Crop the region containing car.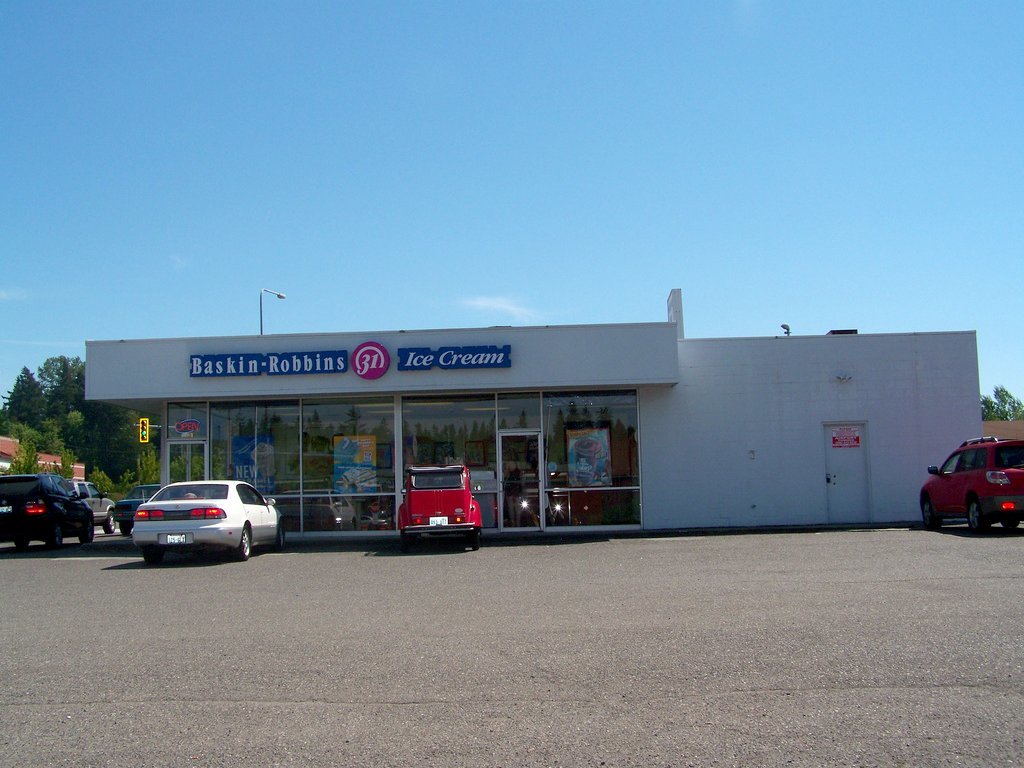
Crop region: locate(921, 437, 1023, 541).
